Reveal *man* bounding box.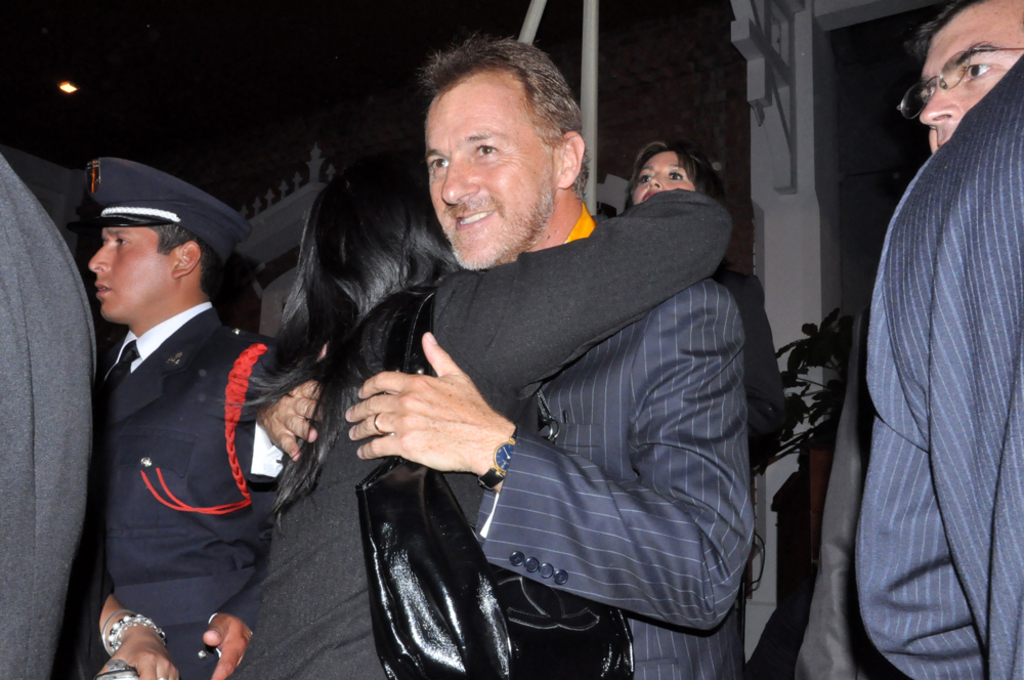
Revealed: box=[43, 165, 314, 662].
